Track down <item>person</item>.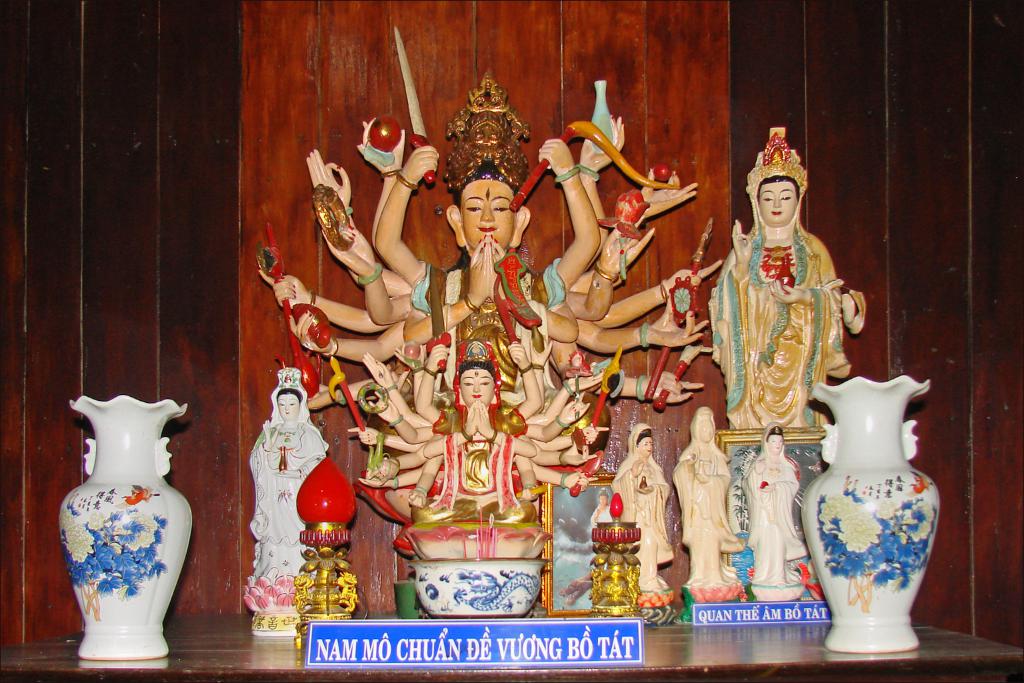
Tracked to Rect(239, 365, 328, 642).
